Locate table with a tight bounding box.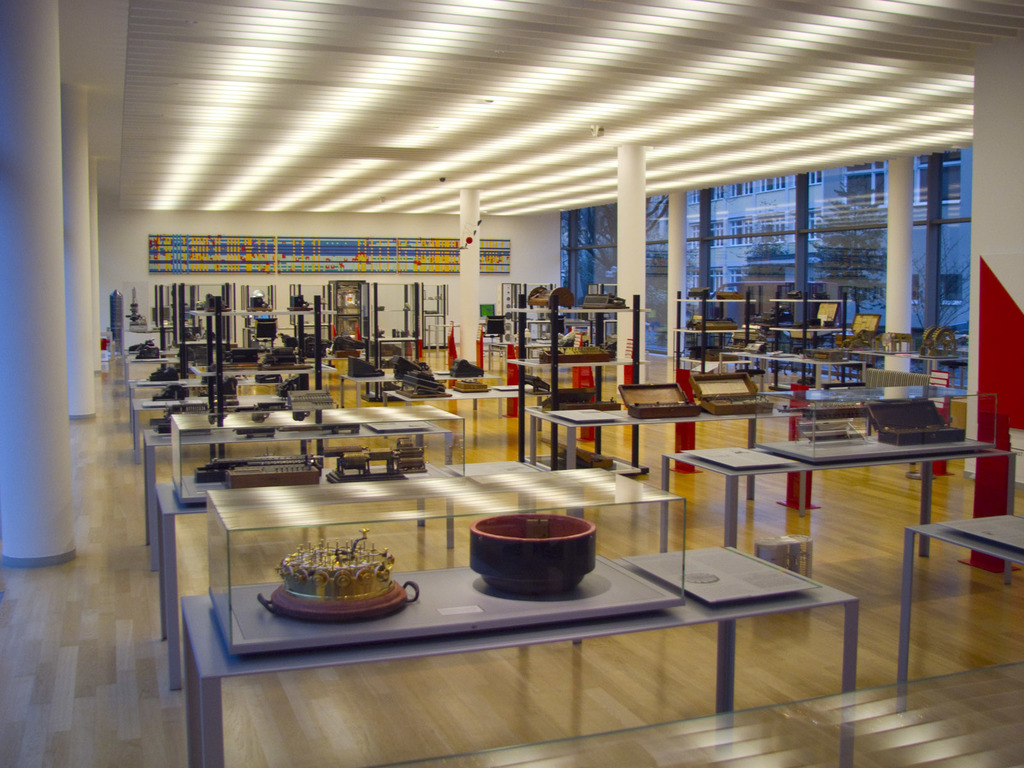
box=[466, 321, 622, 385].
